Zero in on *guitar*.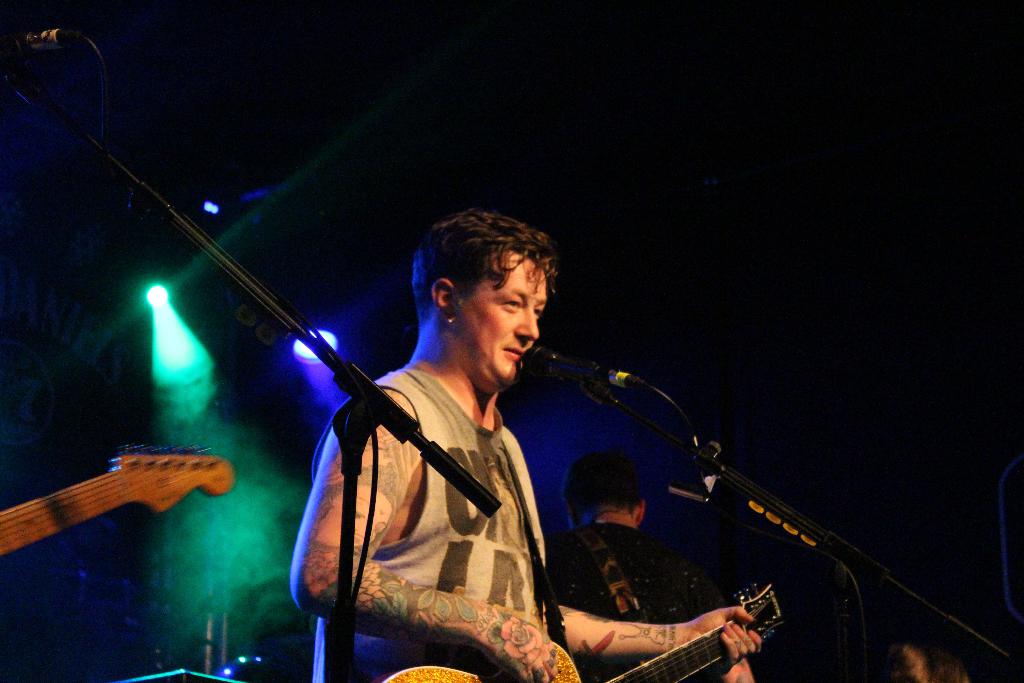
Zeroed in: (left=0, top=440, right=245, bottom=568).
